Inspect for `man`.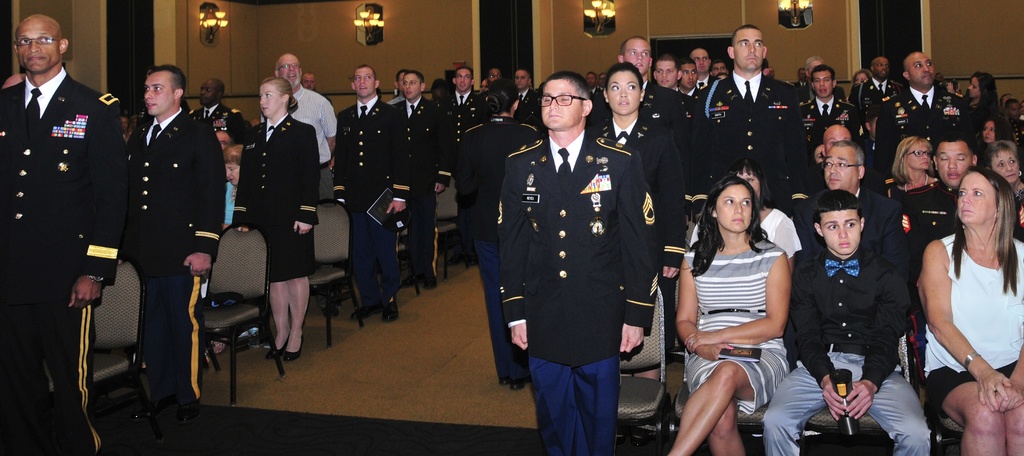
Inspection: 0, 15, 125, 455.
